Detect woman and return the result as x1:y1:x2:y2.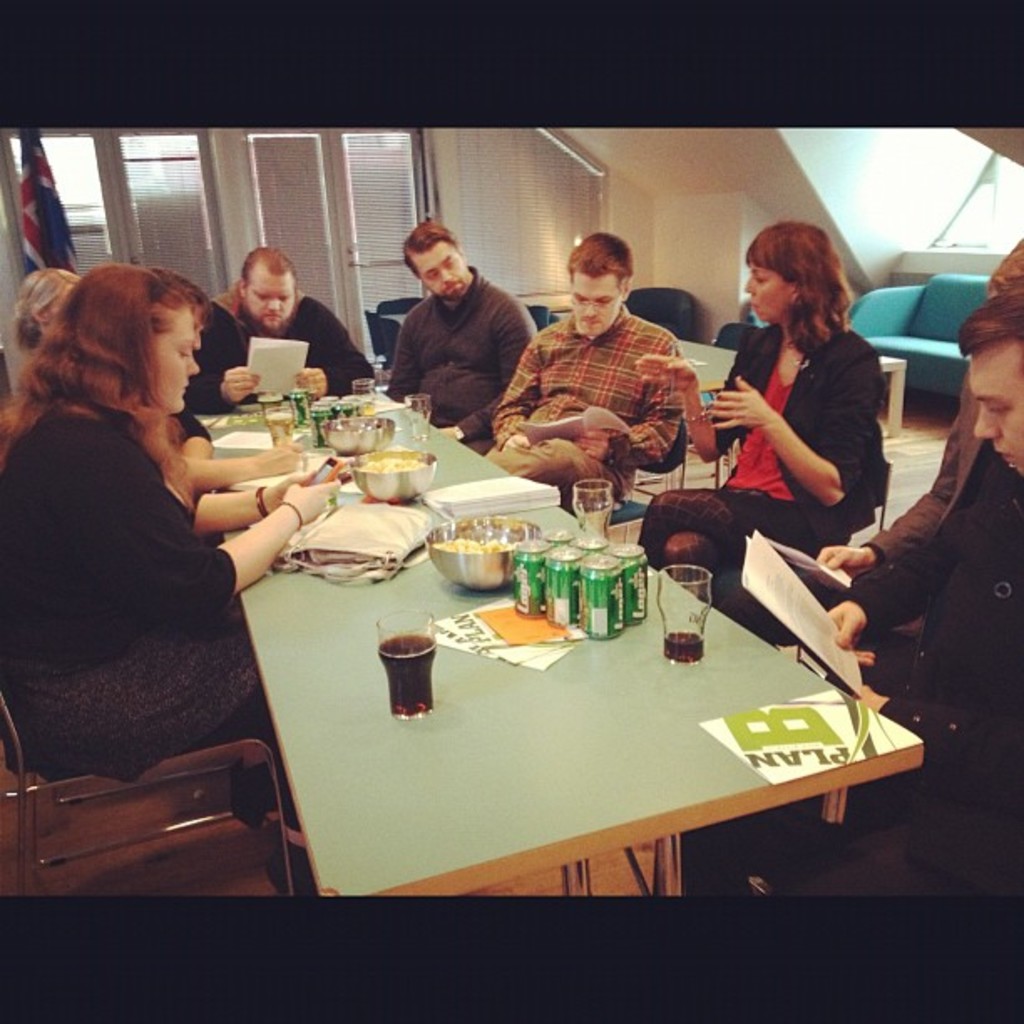
681:239:914:674.
